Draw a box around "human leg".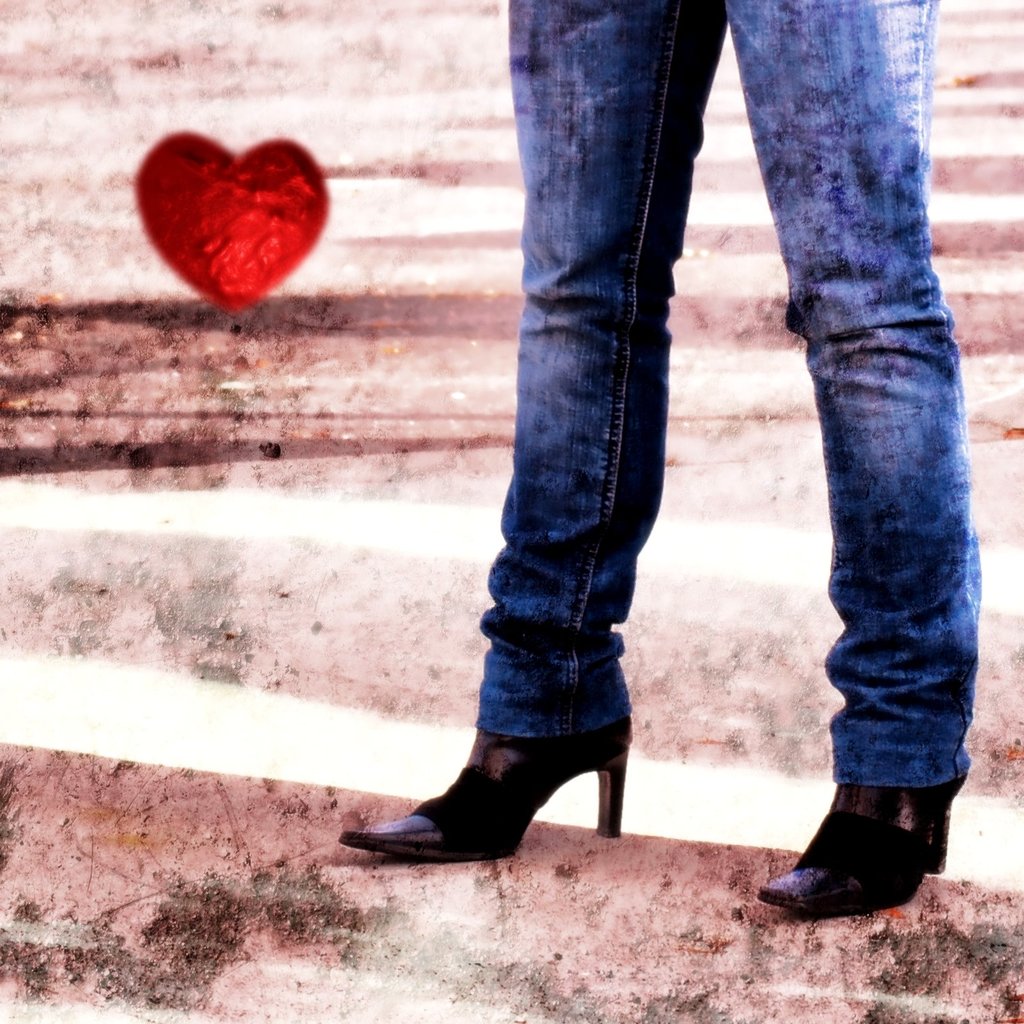
l=340, t=0, r=730, b=863.
